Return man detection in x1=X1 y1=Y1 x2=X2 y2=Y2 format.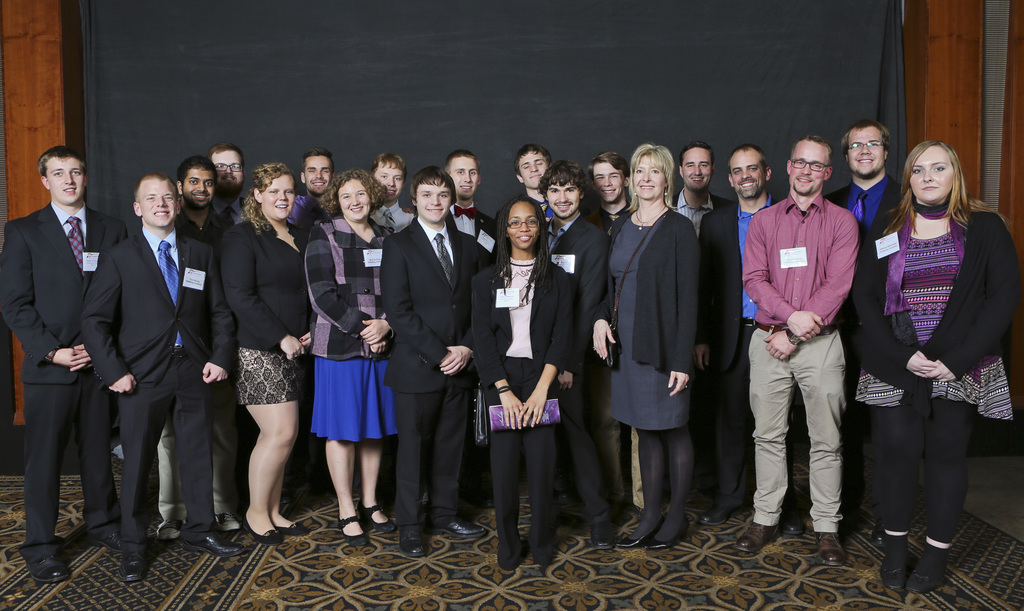
x1=0 y1=143 x2=136 y2=586.
